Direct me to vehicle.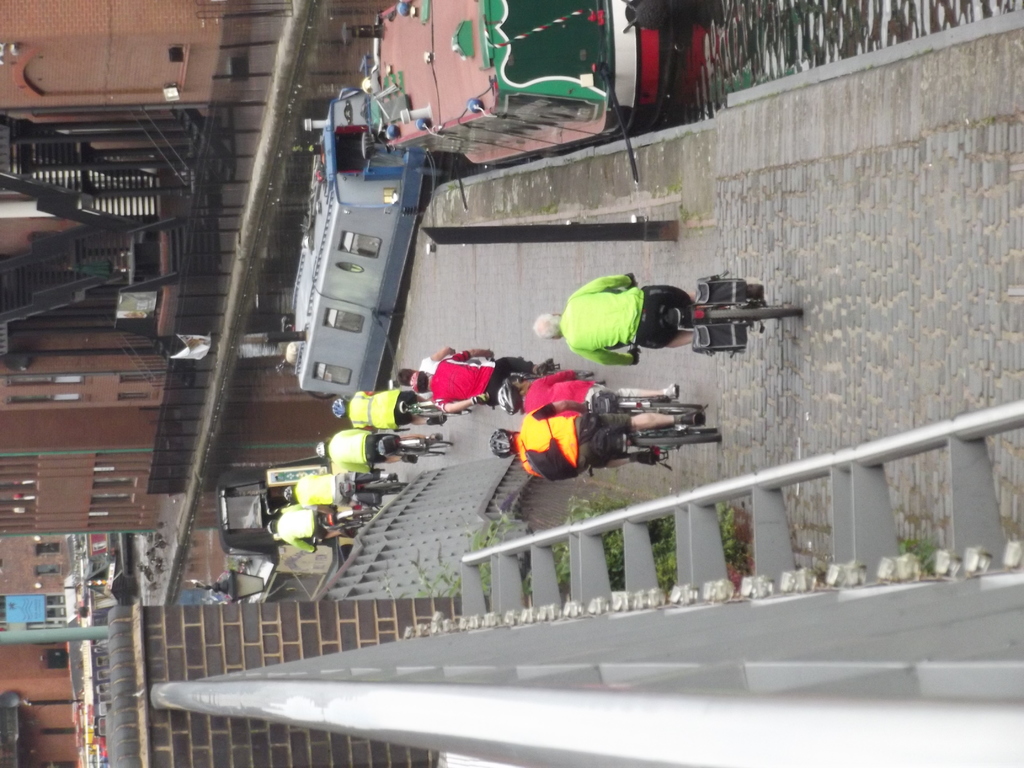
Direction: [left=391, top=402, right=465, bottom=420].
